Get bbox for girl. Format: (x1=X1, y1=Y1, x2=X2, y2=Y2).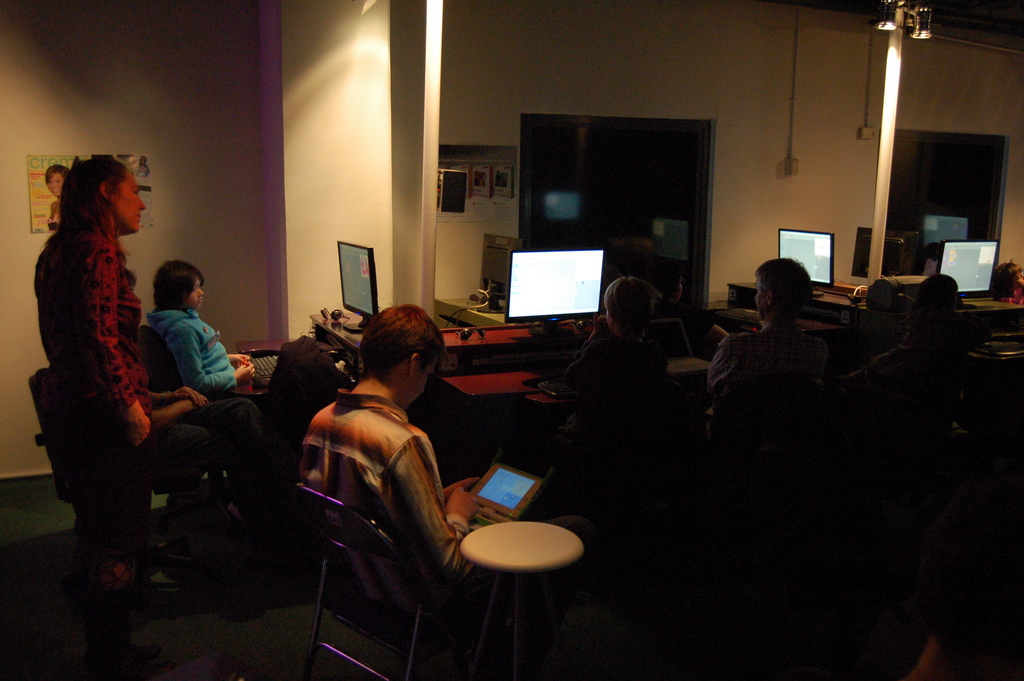
(x1=141, y1=261, x2=267, y2=396).
